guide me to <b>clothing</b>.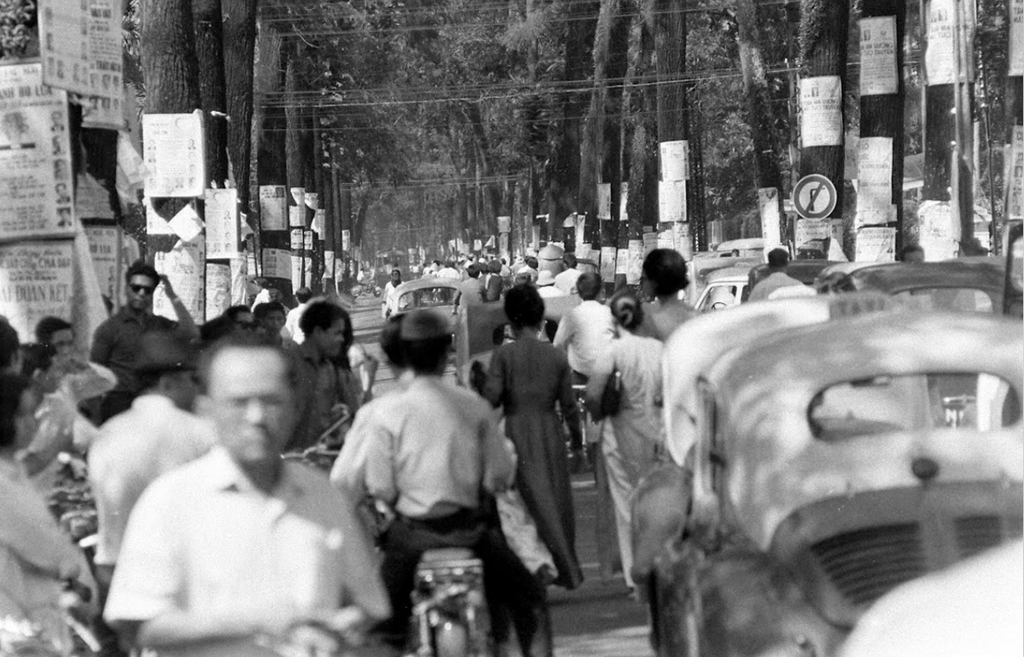
Guidance: Rect(0, 457, 90, 656).
